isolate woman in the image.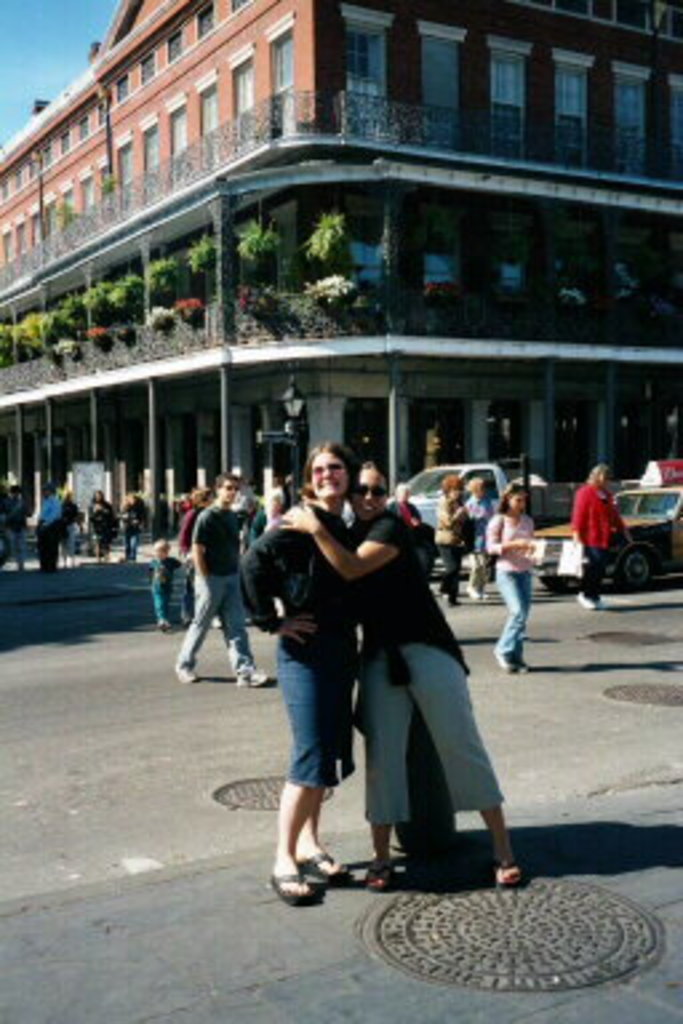
Isolated region: 462,467,502,603.
